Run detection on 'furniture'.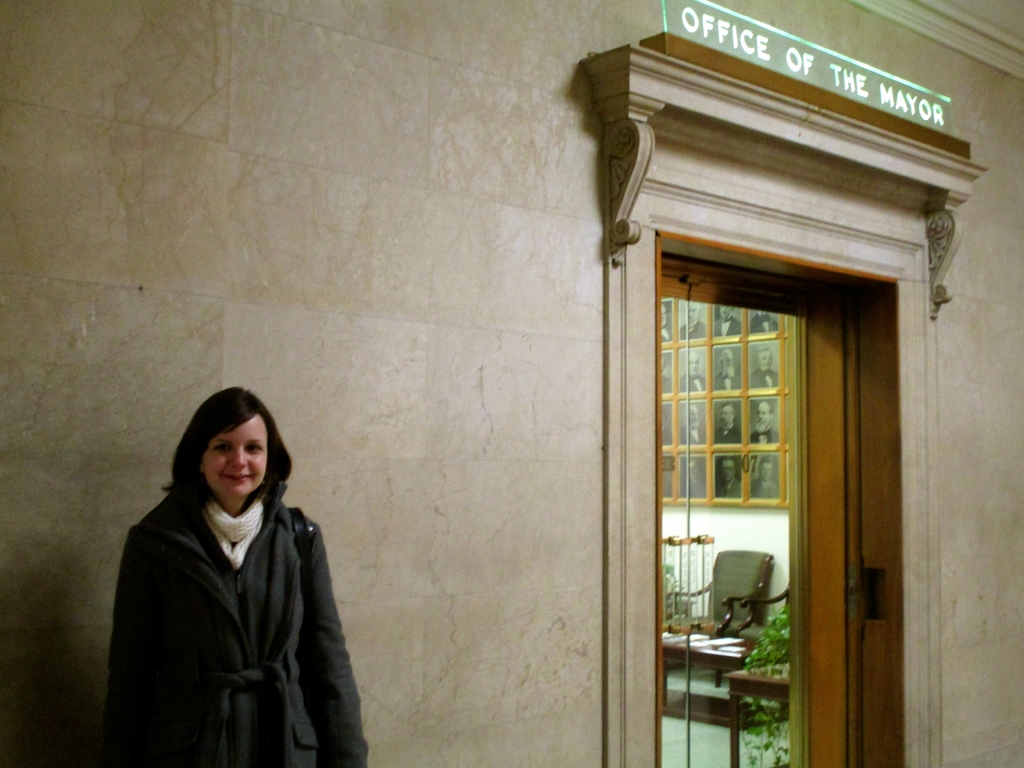
Result: x1=657 y1=625 x2=756 y2=706.
